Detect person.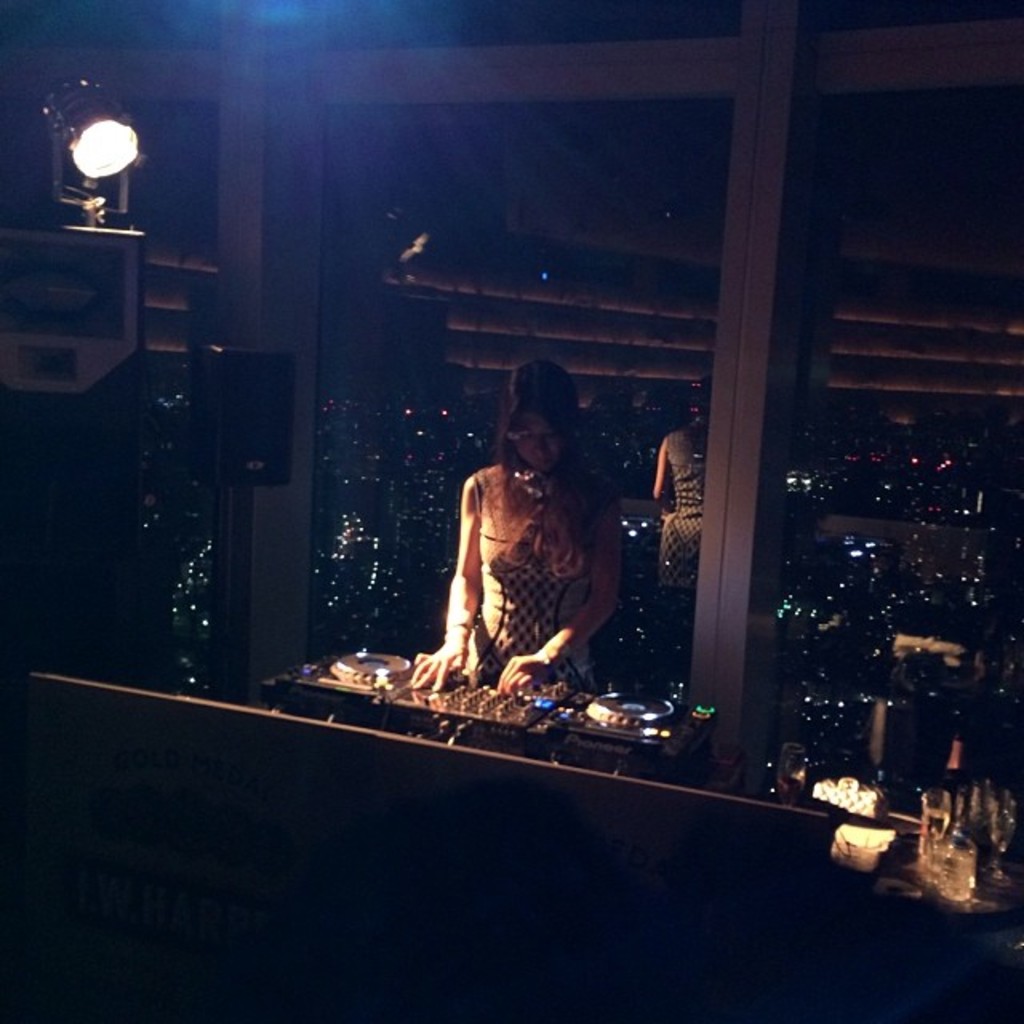
Detected at crop(653, 390, 701, 565).
